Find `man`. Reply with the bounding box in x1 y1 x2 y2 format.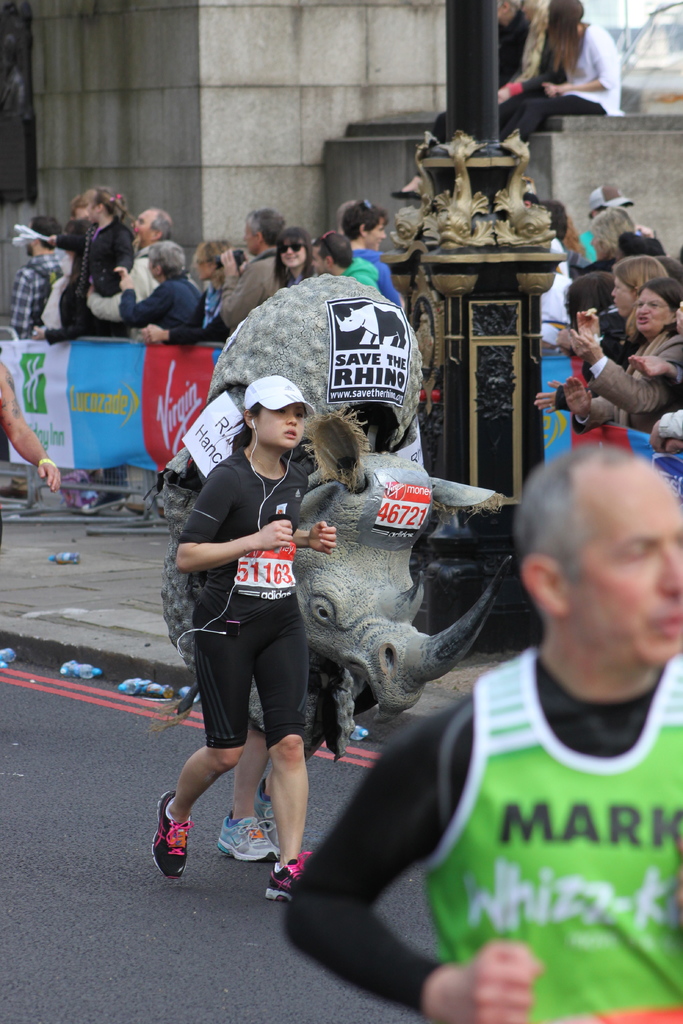
220 205 284 337.
